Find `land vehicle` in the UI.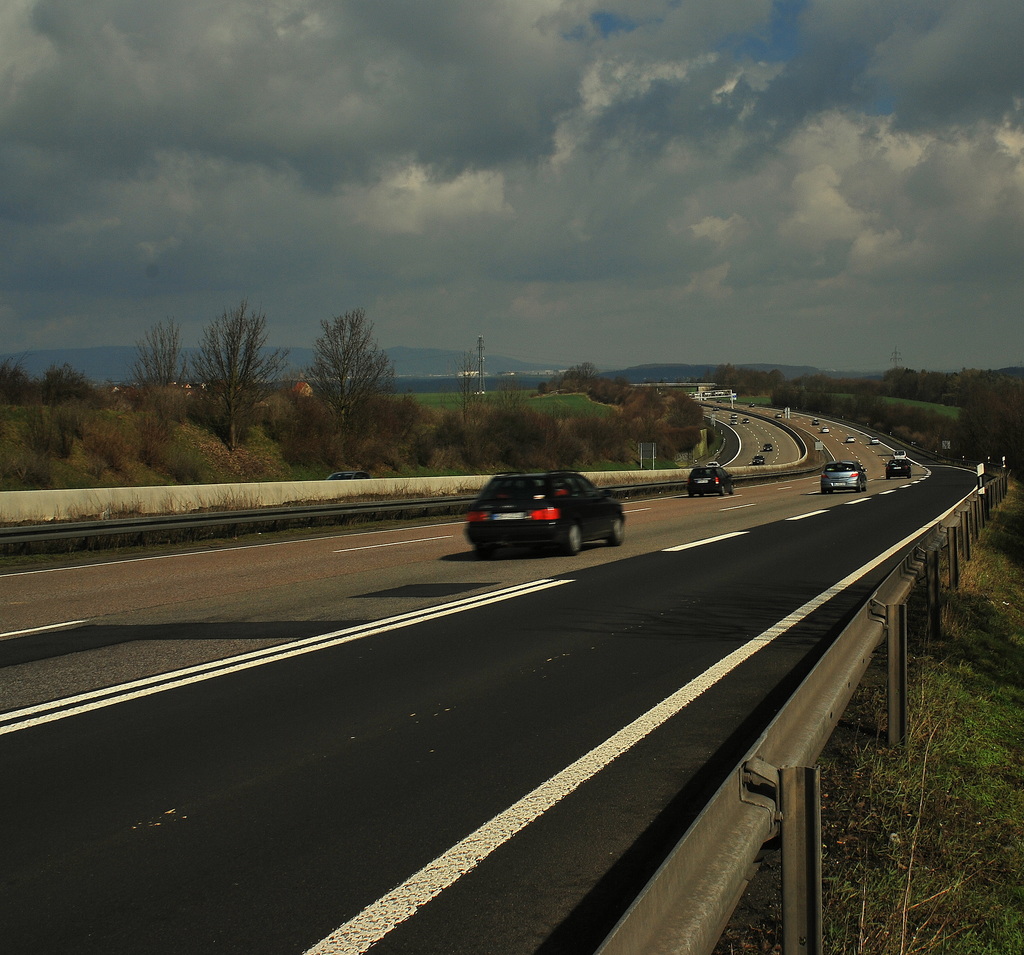
UI element at l=751, t=454, r=765, b=468.
